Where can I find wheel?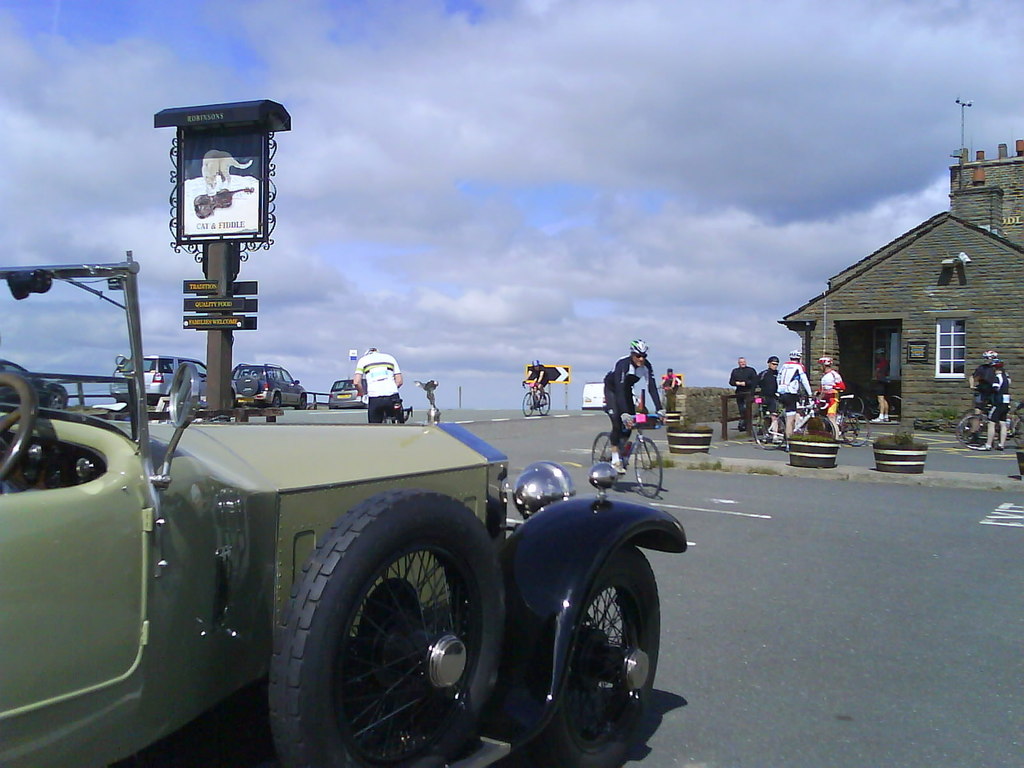
You can find it at pyautogui.locateOnScreen(0, 369, 37, 483).
